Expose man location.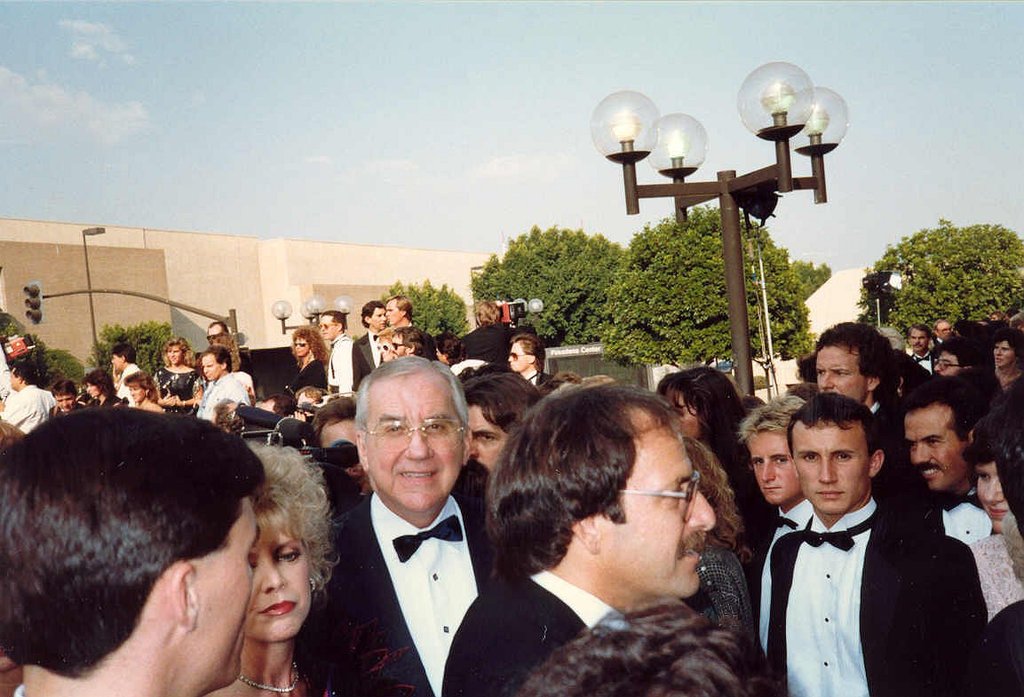
Exposed at detection(0, 401, 268, 696).
